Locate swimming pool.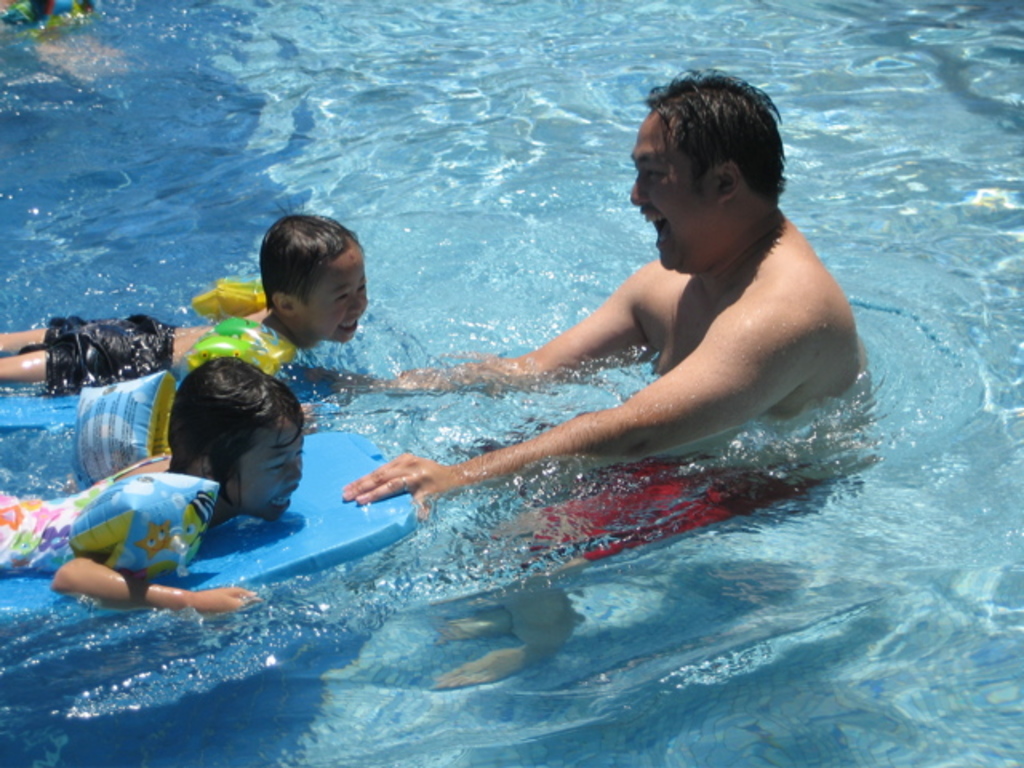
Bounding box: (0,0,1022,766).
